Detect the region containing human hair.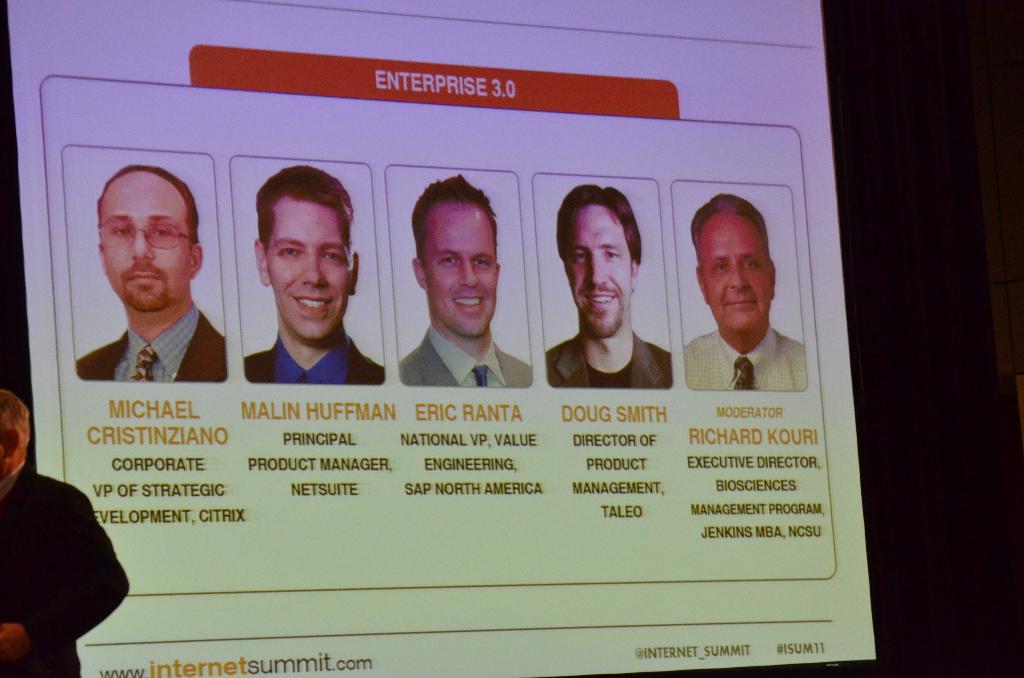
BBox(254, 163, 356, 249).
